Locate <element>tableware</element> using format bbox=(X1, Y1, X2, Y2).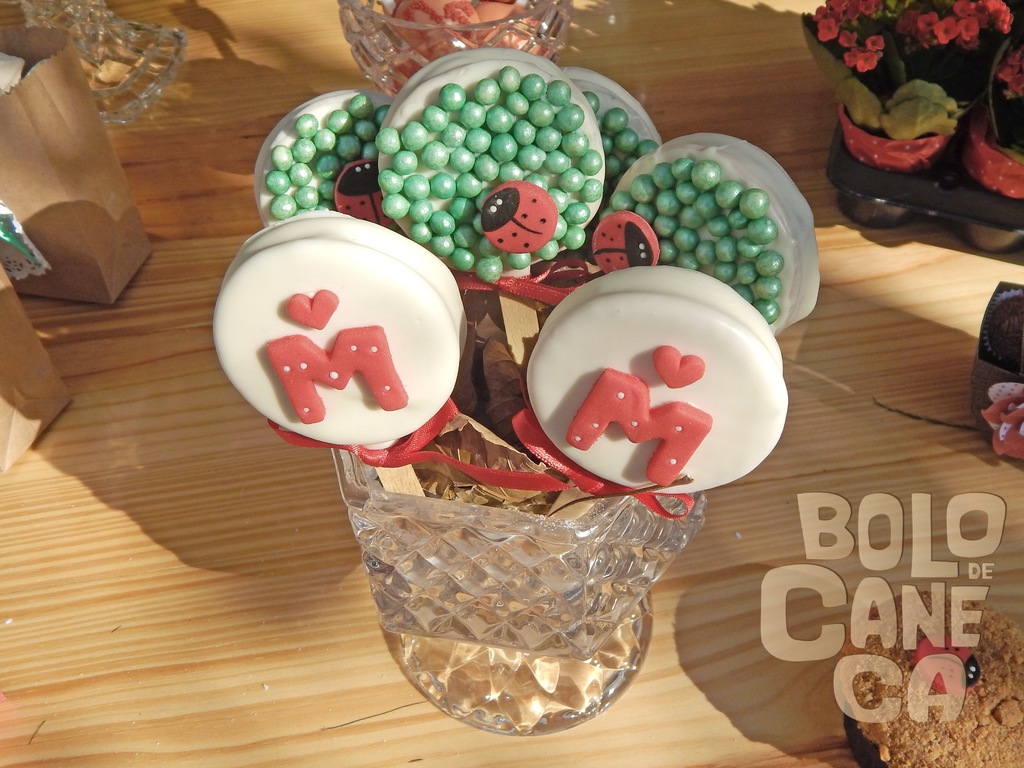
bbox=(12, 0, 186, 120).
